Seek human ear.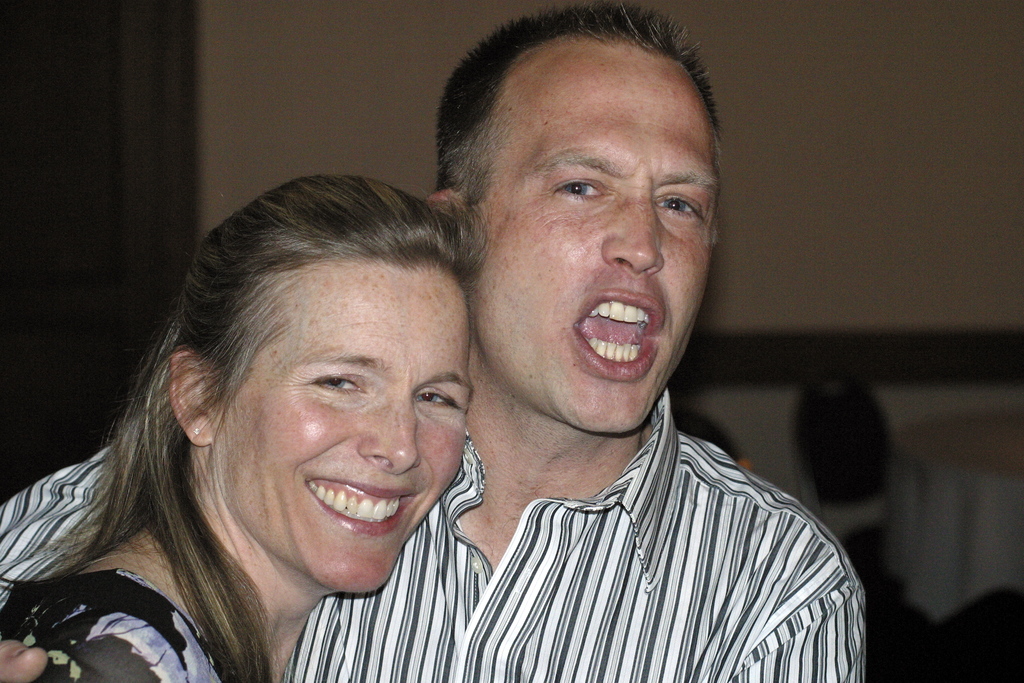
[x1=169, y1=356, x2=207, y2=441].
